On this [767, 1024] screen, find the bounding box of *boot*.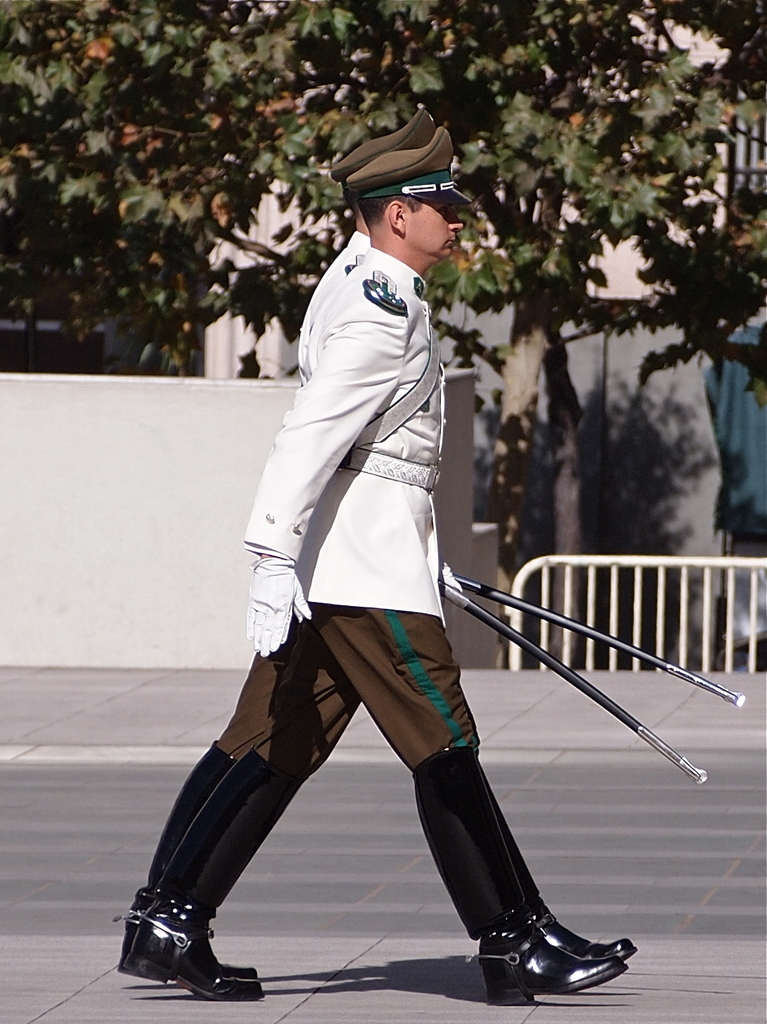
Bounding box: x1=417 y1=740 x2=628 y2=1000.
